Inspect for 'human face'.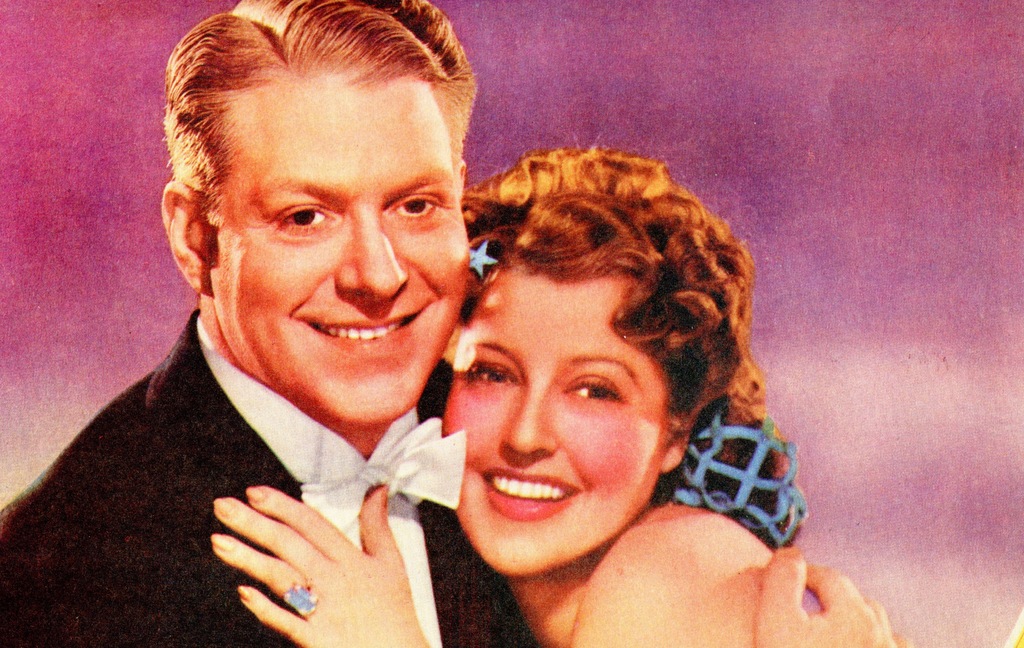
Inspection: <bbox>204, 81, 471, 425</bbox>.
